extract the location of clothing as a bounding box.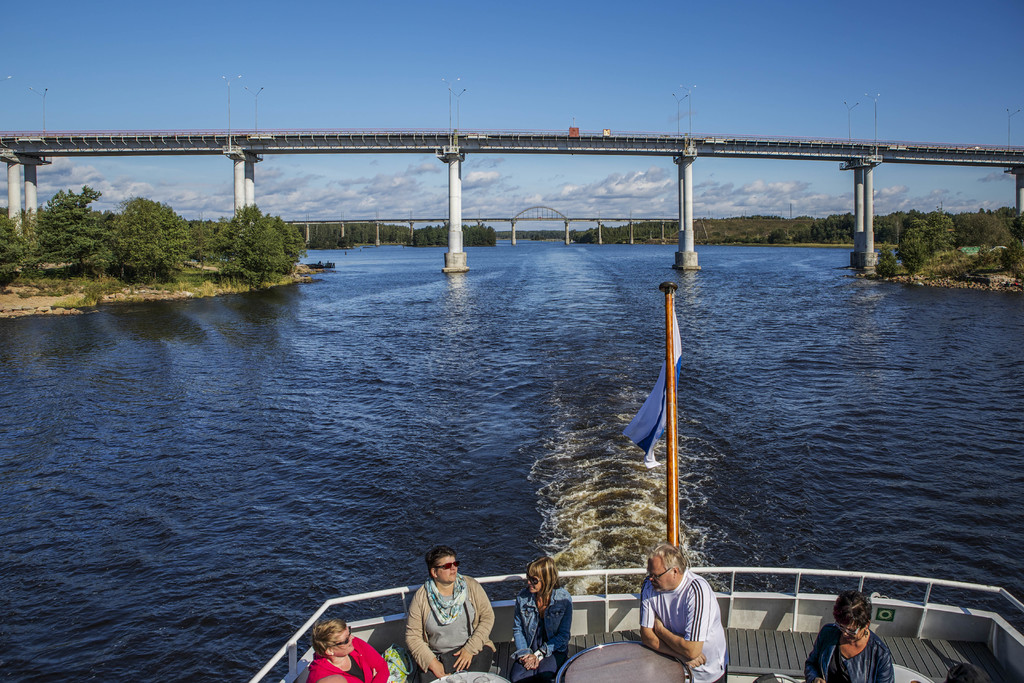
pyautogui.locateOnScreen(793, 620, 906, 679).
